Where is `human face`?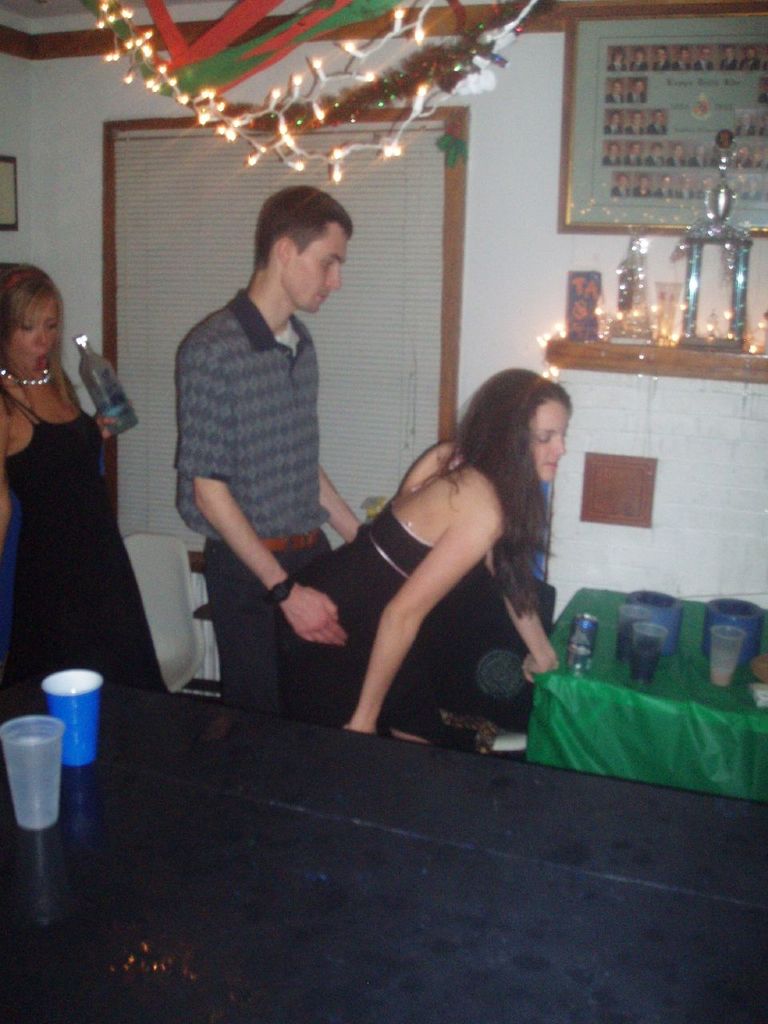
l=9, t=299, r=64, b=377.
